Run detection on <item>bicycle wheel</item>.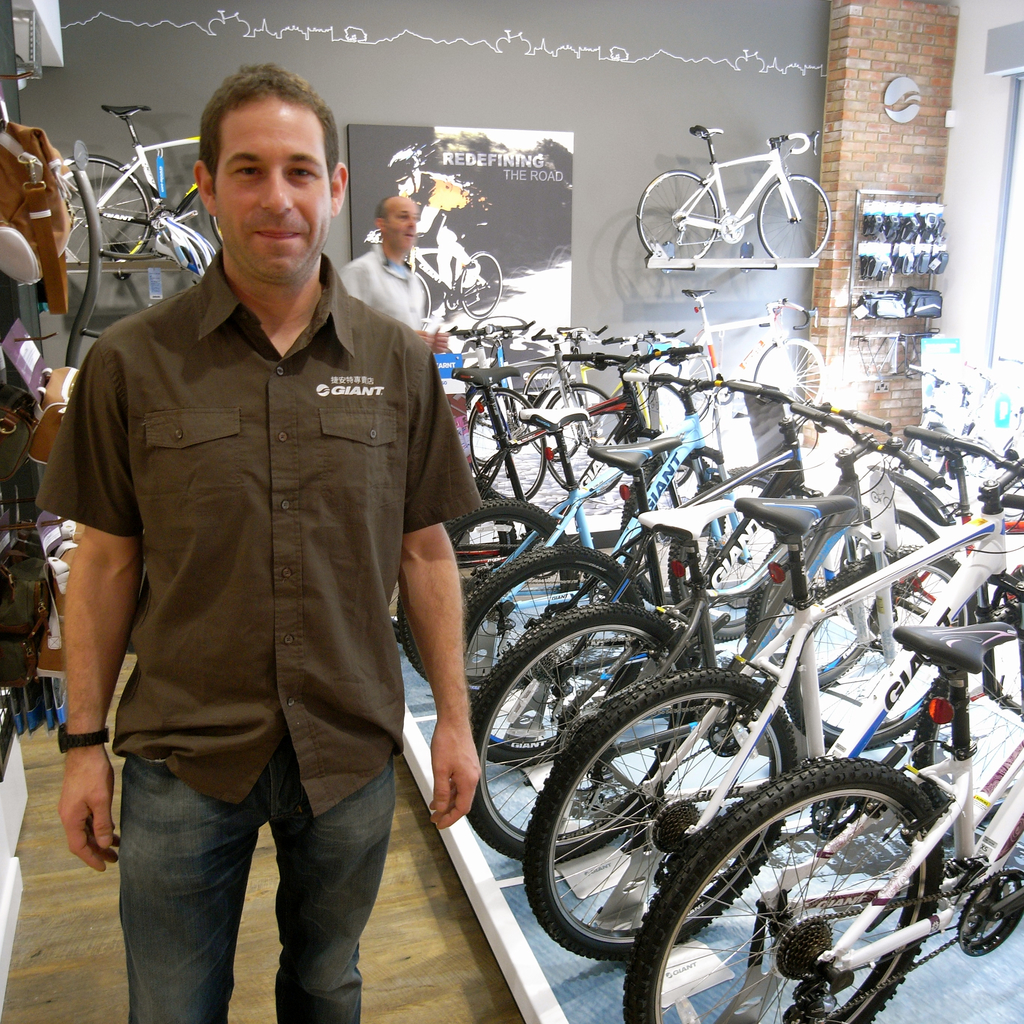
Result: bbox=(669, 463, 782, 639).
